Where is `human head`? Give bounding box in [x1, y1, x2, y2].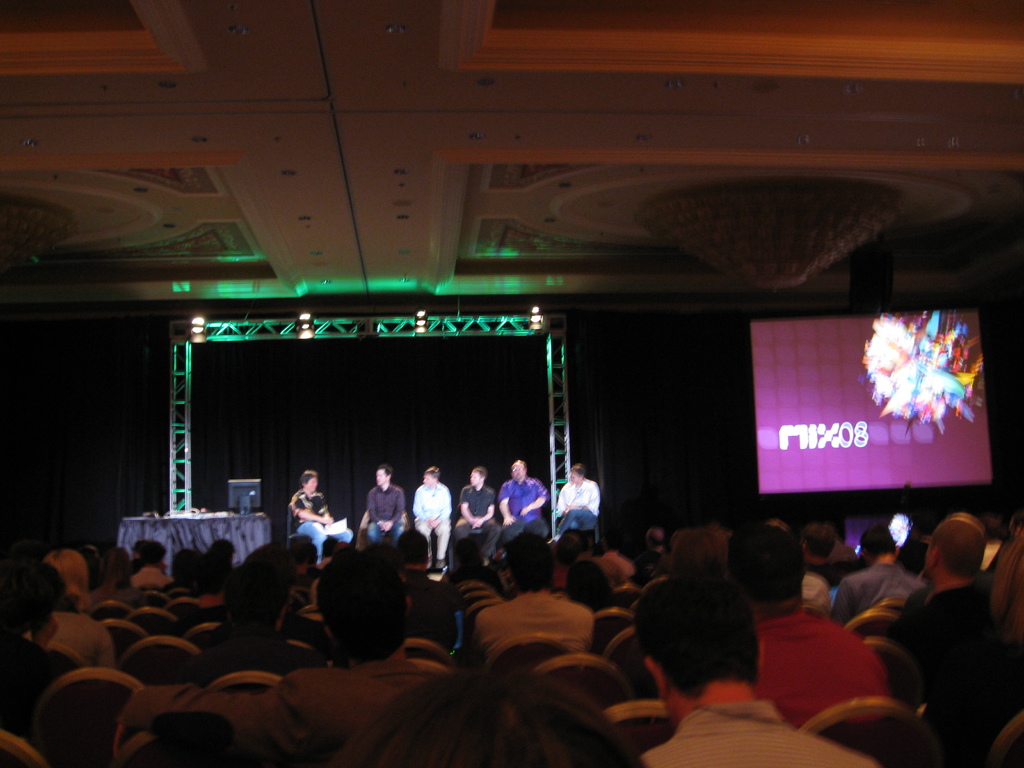
[504, 532, 563, 595].
